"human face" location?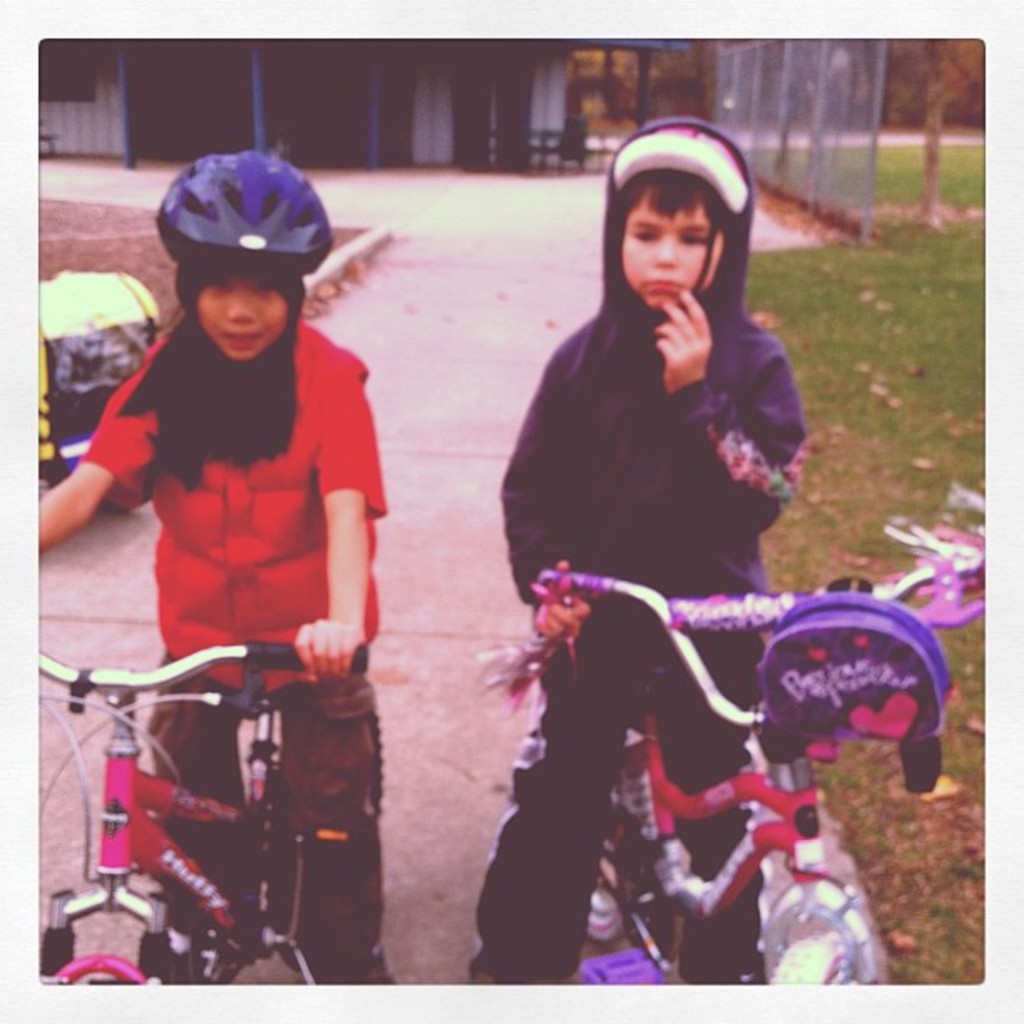
x1=622 y1=186 x2=721 y2=315
